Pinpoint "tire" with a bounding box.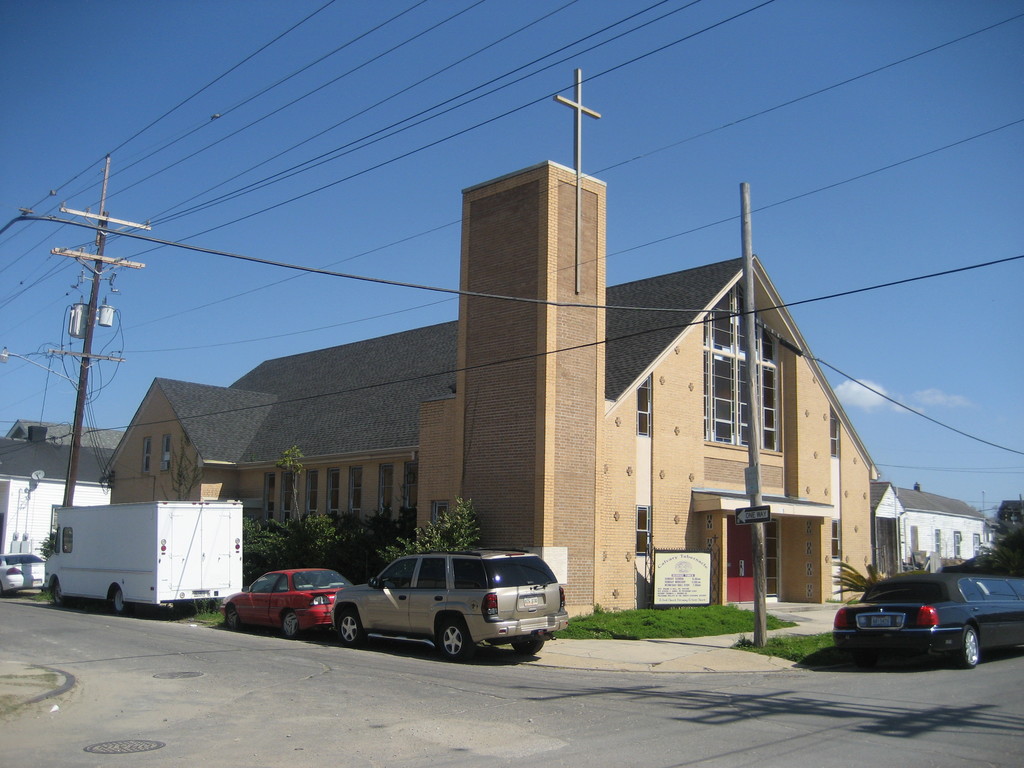
pyautogui.locateOnScreen(47, 572, 63, 604).
